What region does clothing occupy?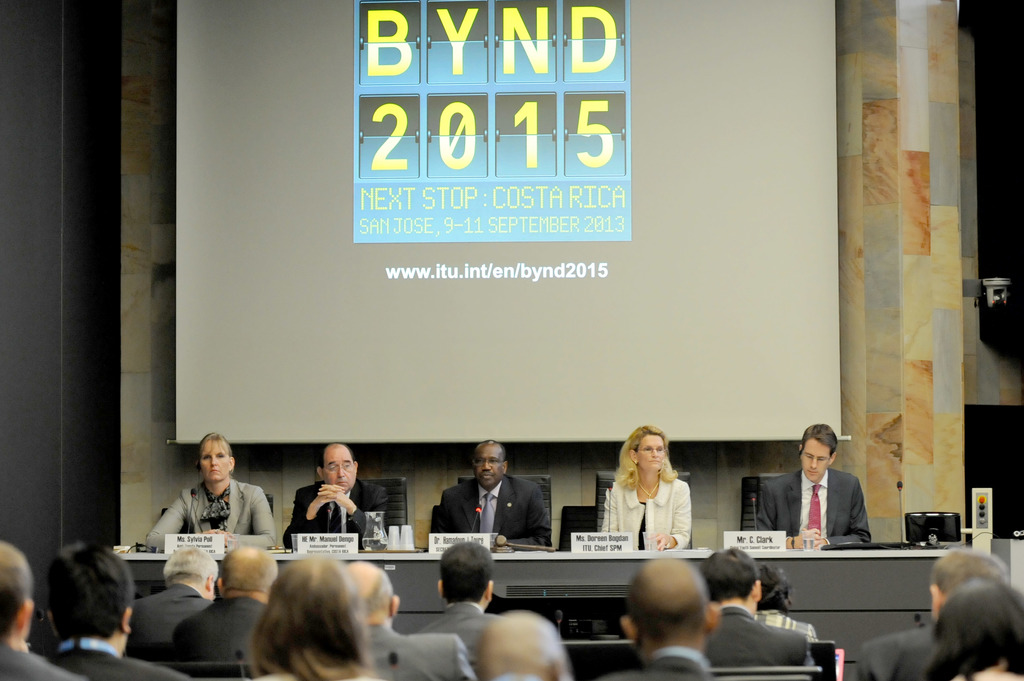
box(606, 466, 705, 558).
